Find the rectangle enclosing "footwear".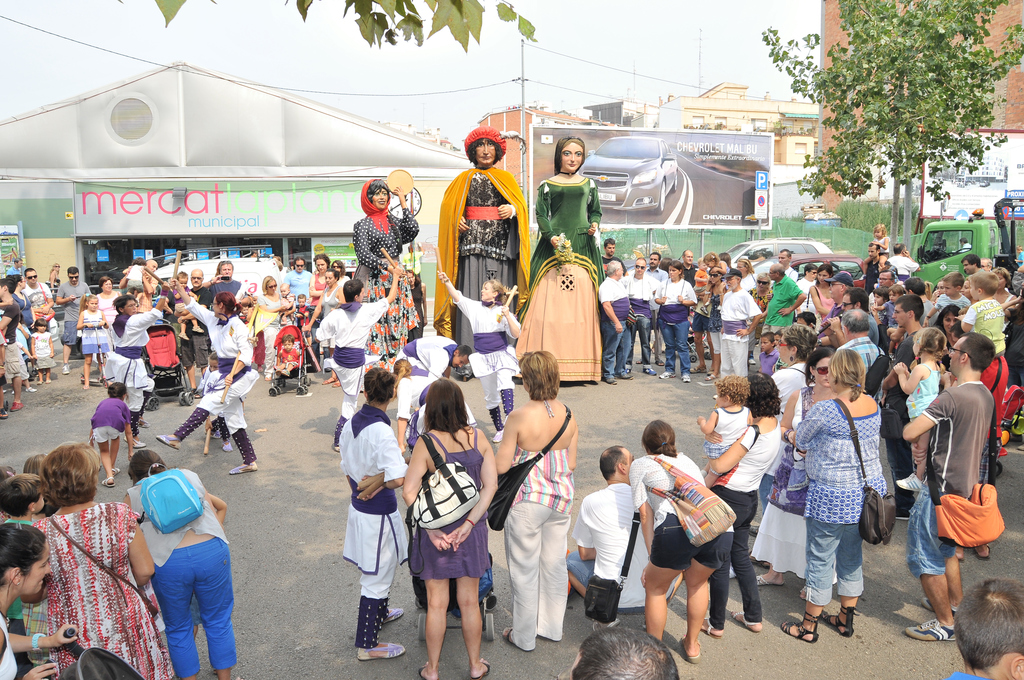
<bbox>176, 331, 193, 341</bbox>.
